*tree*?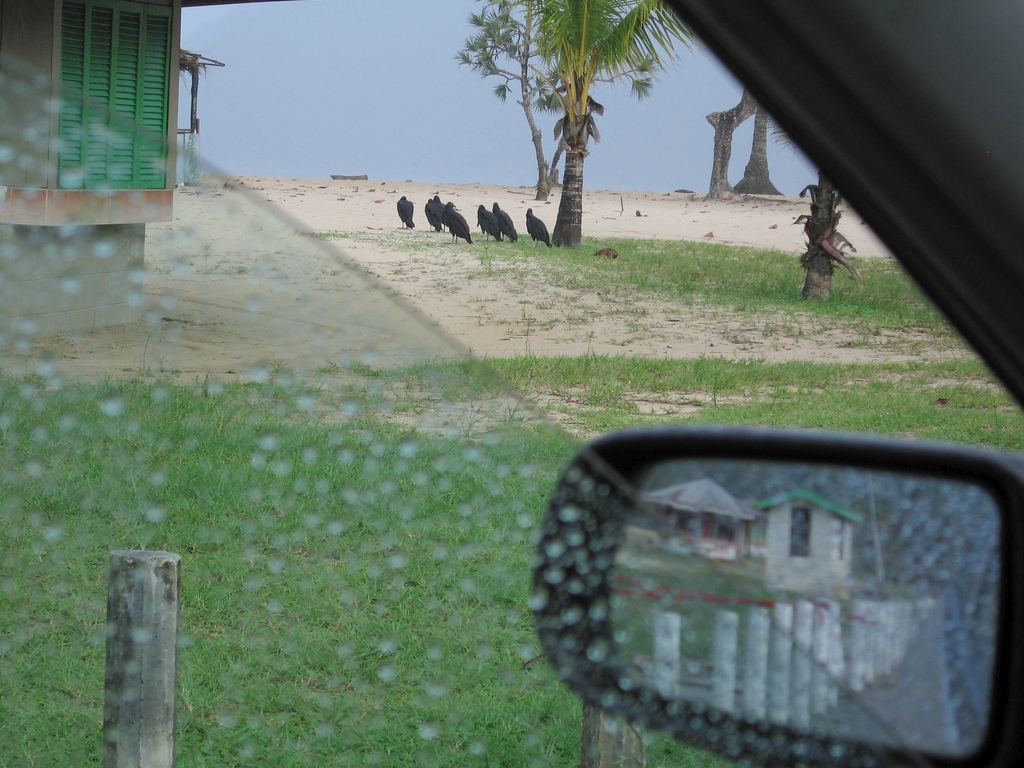
456, 0, 661, 204
